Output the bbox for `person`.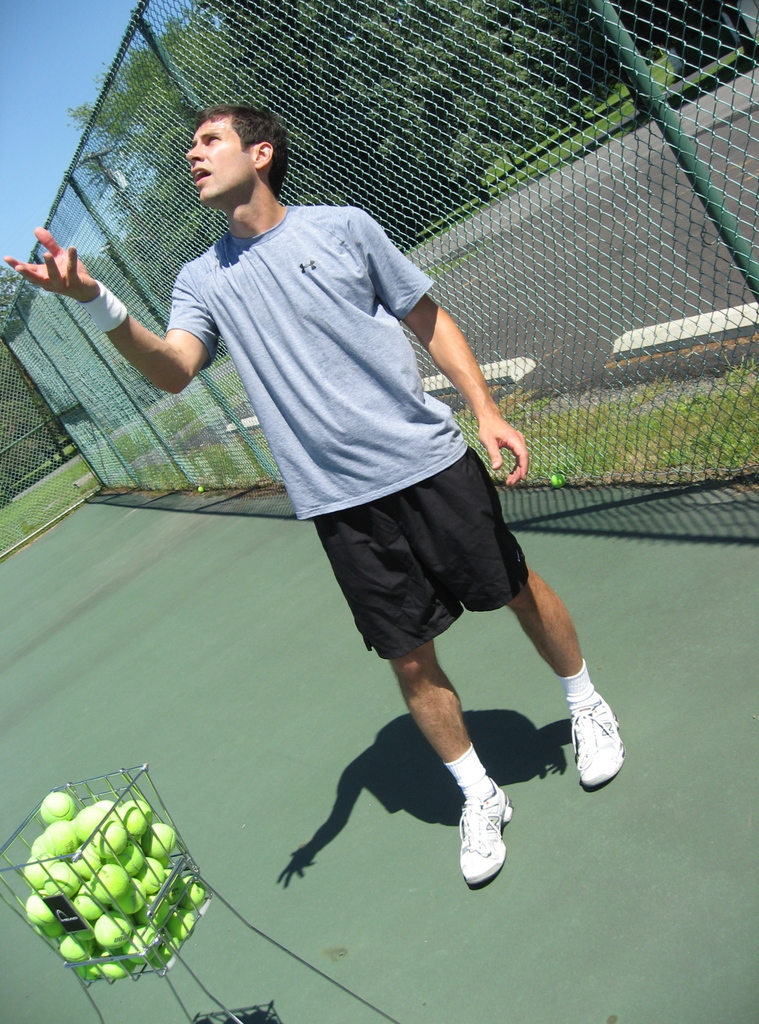
pyautogui.locateOnScreen(3, 104, 626, 890).
